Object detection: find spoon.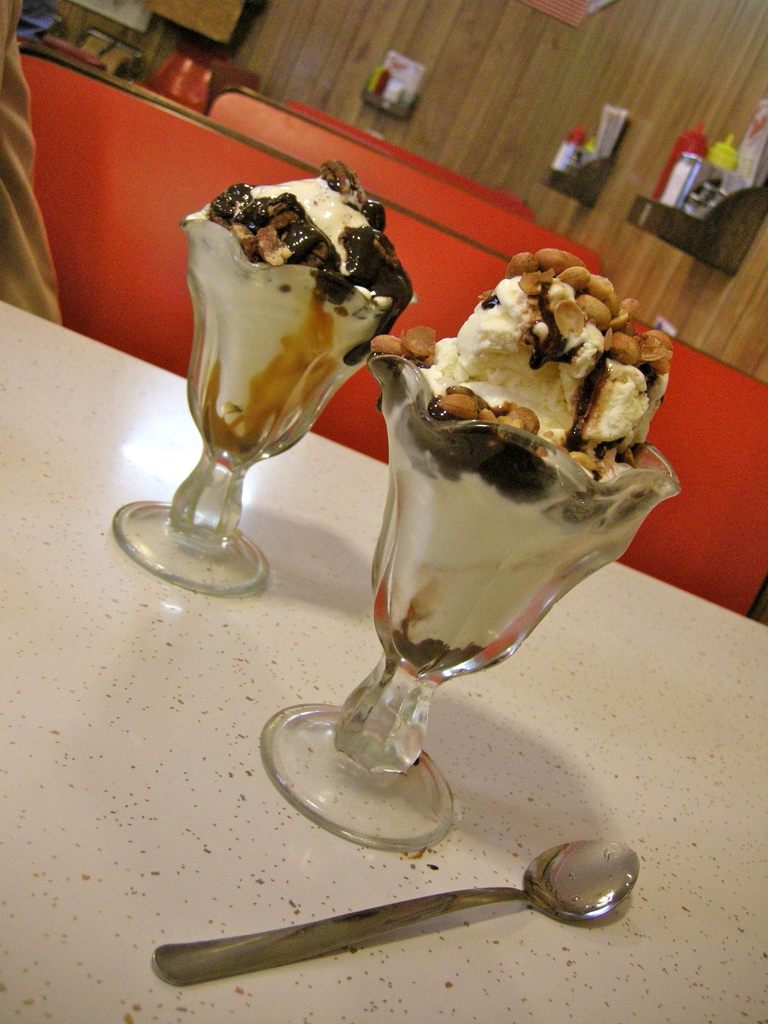
x1=156, y1=841, x2=640, y2=990.
